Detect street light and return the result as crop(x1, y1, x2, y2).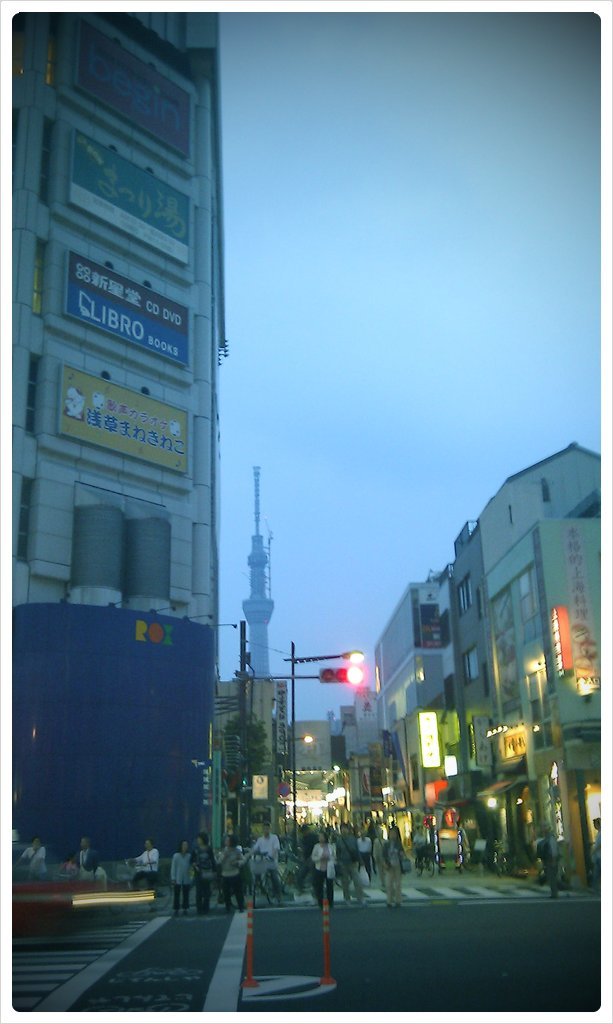
crop(282, 640, 361, 848).
